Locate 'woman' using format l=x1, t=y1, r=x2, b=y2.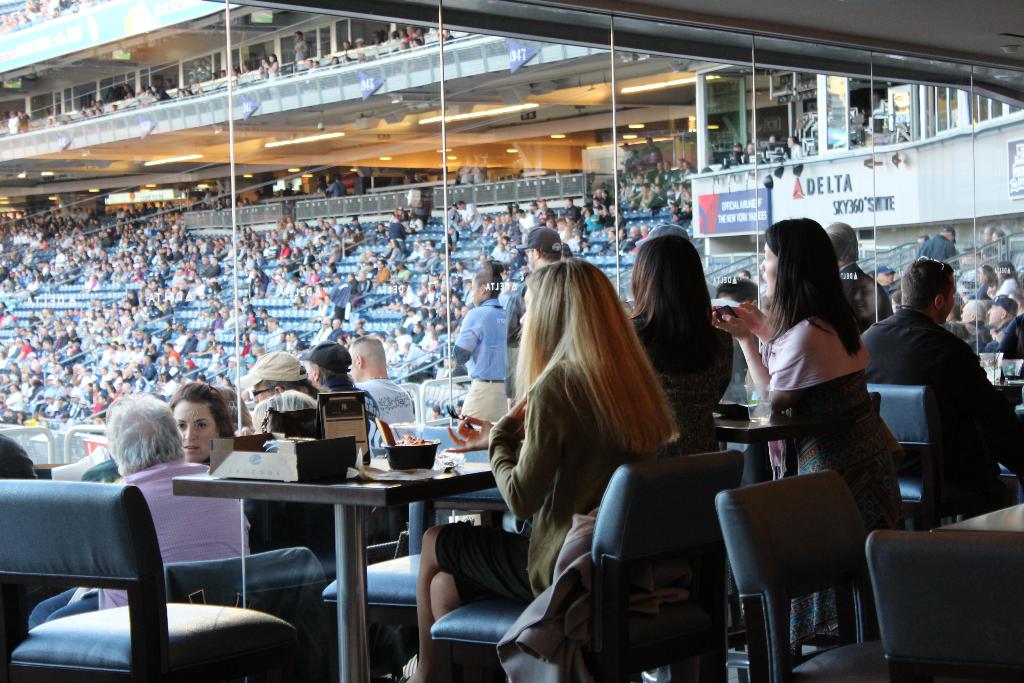
l=393, t=256, r=685, b=682.
